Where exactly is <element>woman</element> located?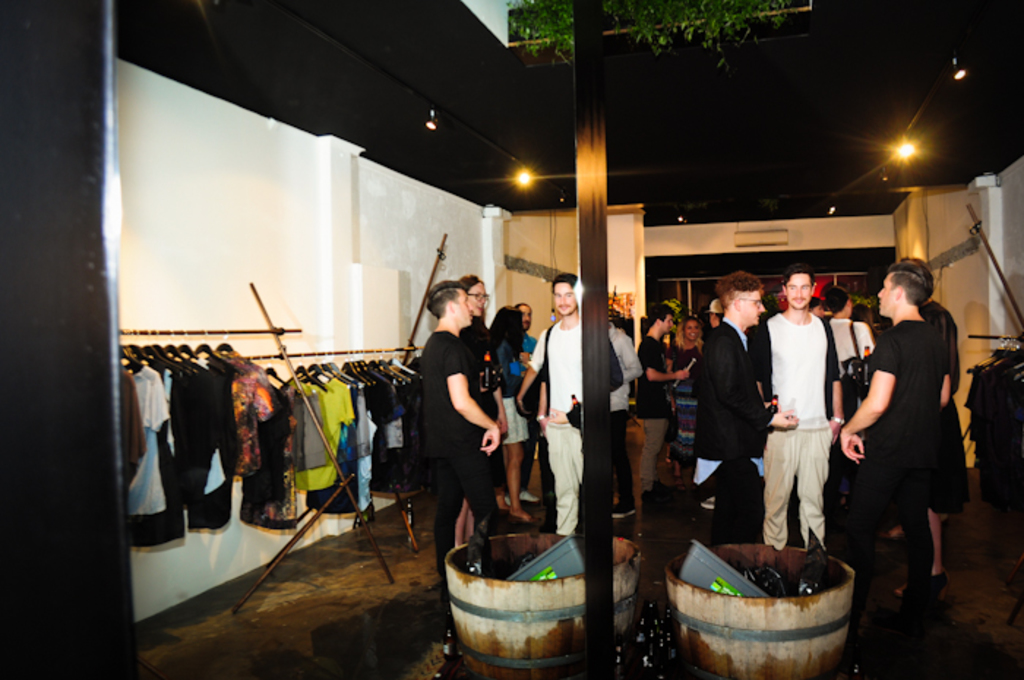
Its bounding box is [left=486, top=300, right=534, bottom=522].
